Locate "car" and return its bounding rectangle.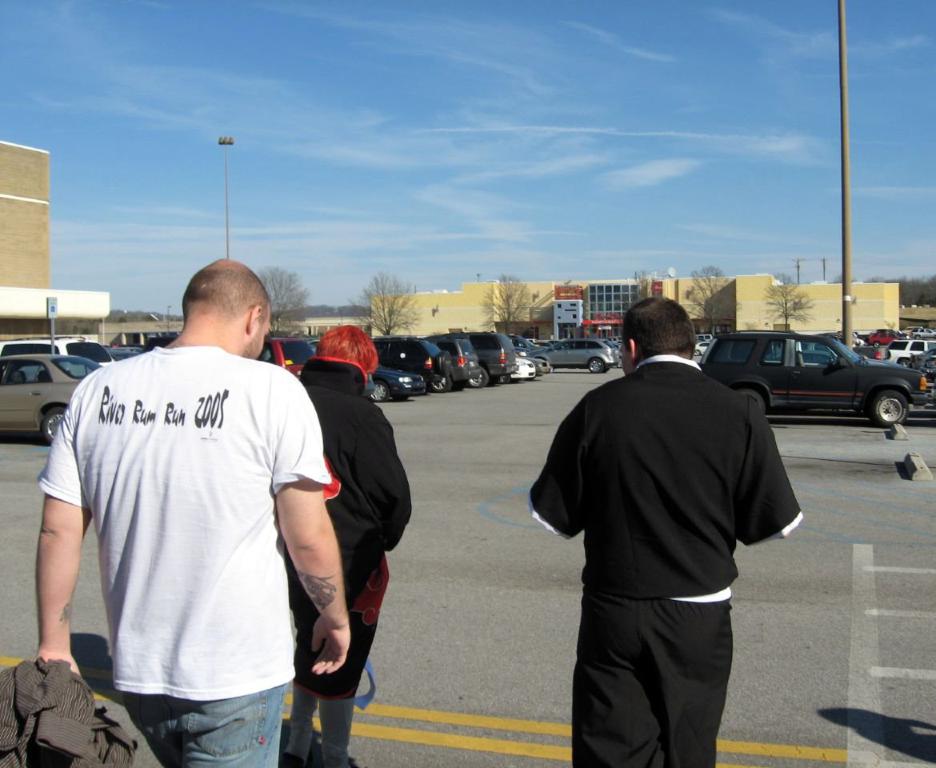
Rect(514, 338, 624, 380).
